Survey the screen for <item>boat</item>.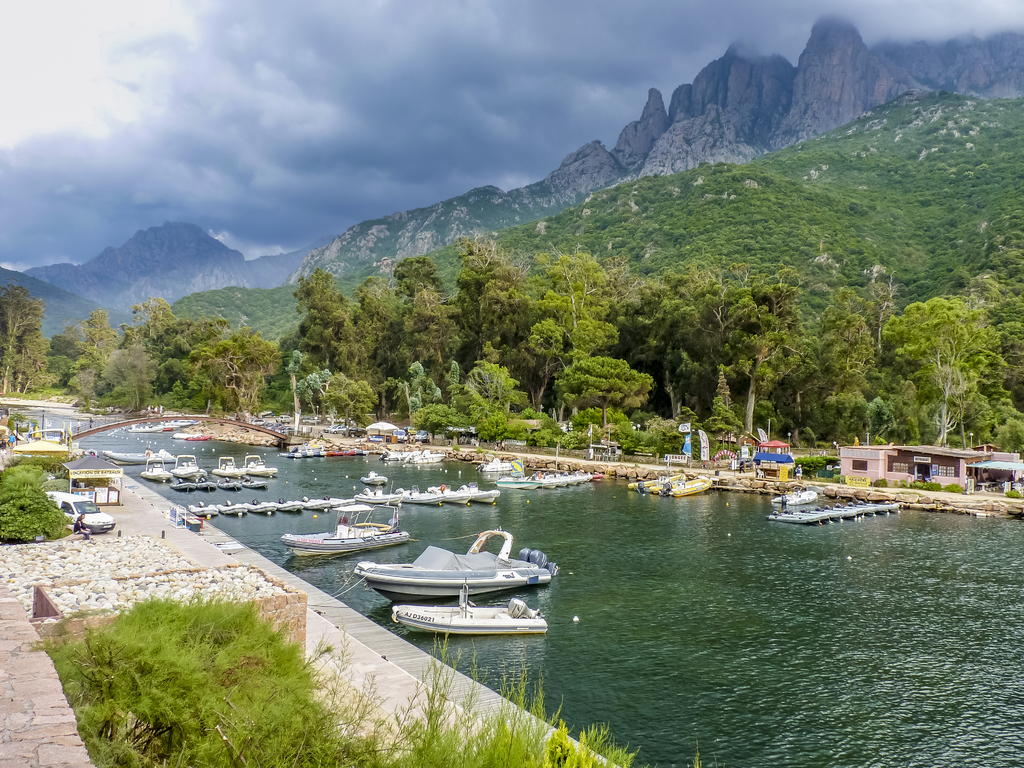
Survey found: bbox=[211, 455, 243, 474].
